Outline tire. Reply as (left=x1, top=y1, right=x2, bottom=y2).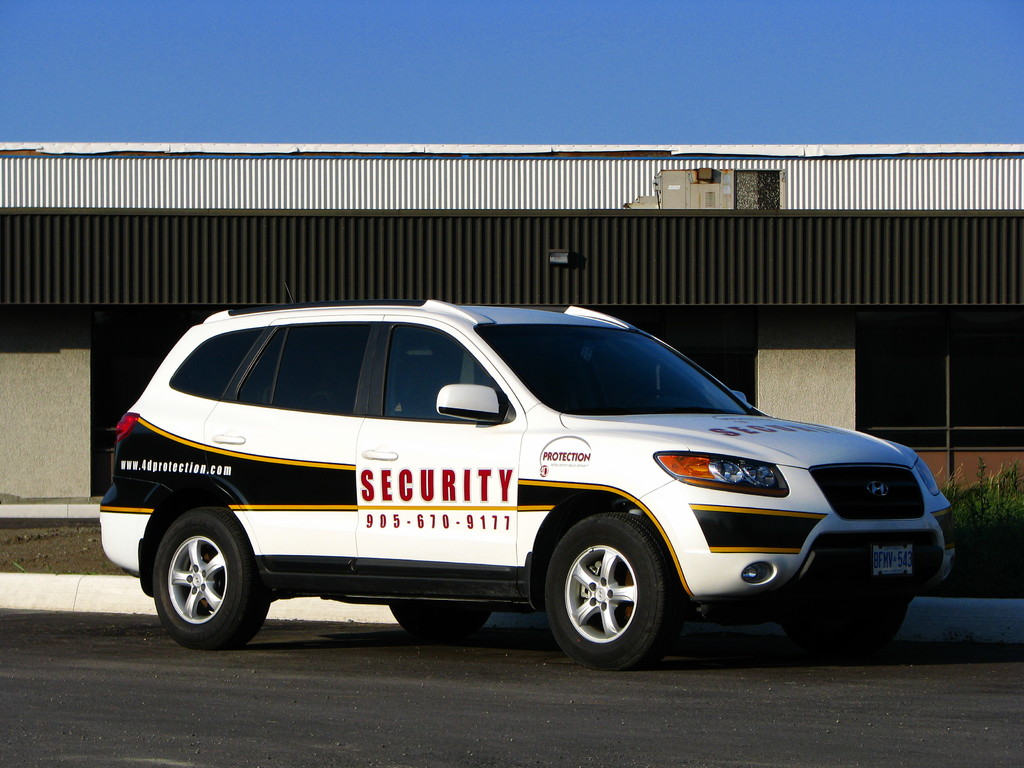
(left=779, top=598, right=909, bottom=651).
